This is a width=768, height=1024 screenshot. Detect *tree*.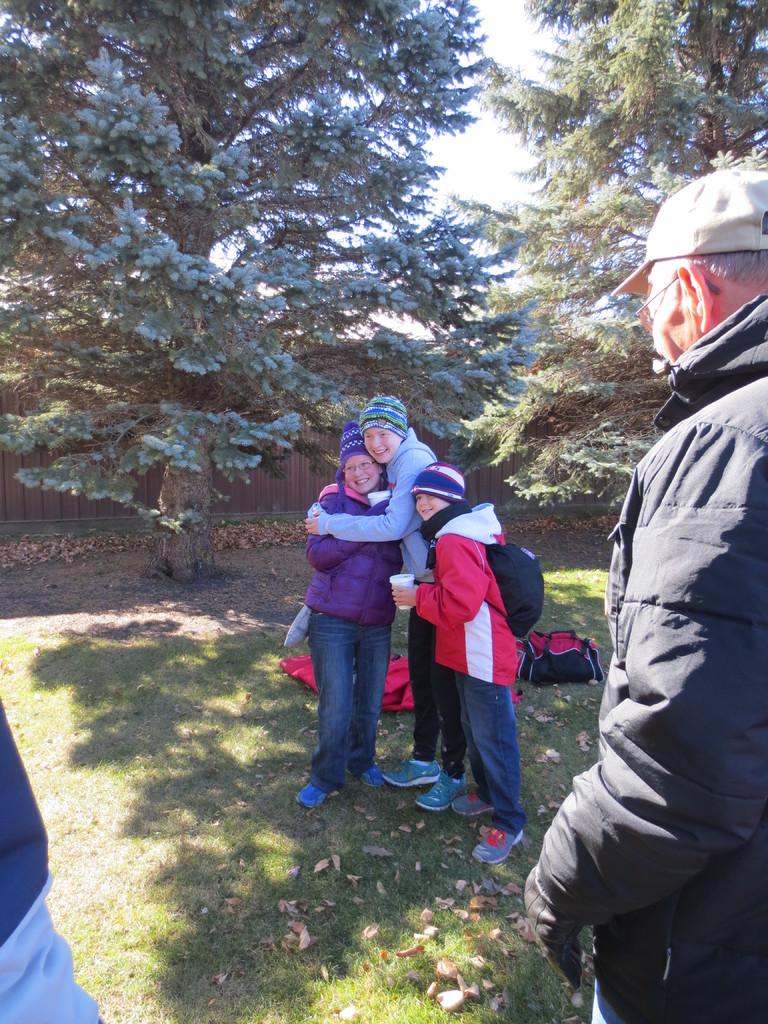
pyautogui.locateOnScreen(18, 49, 512, 525).
